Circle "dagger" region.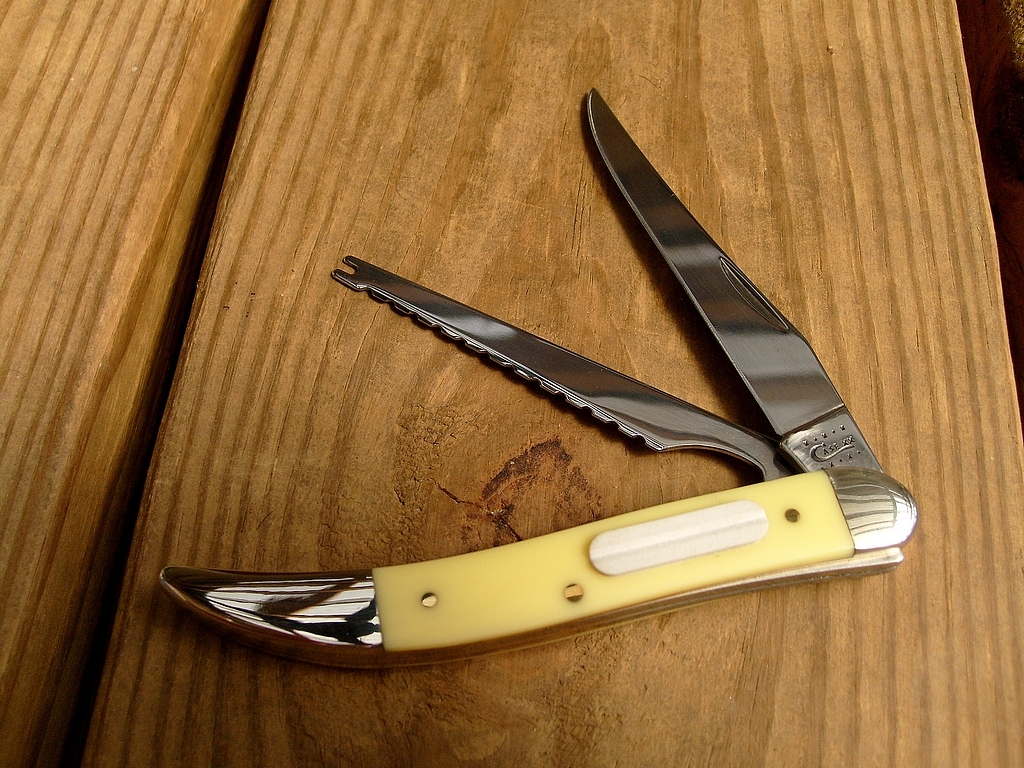
Region: region(159, 86, 918, 673).
